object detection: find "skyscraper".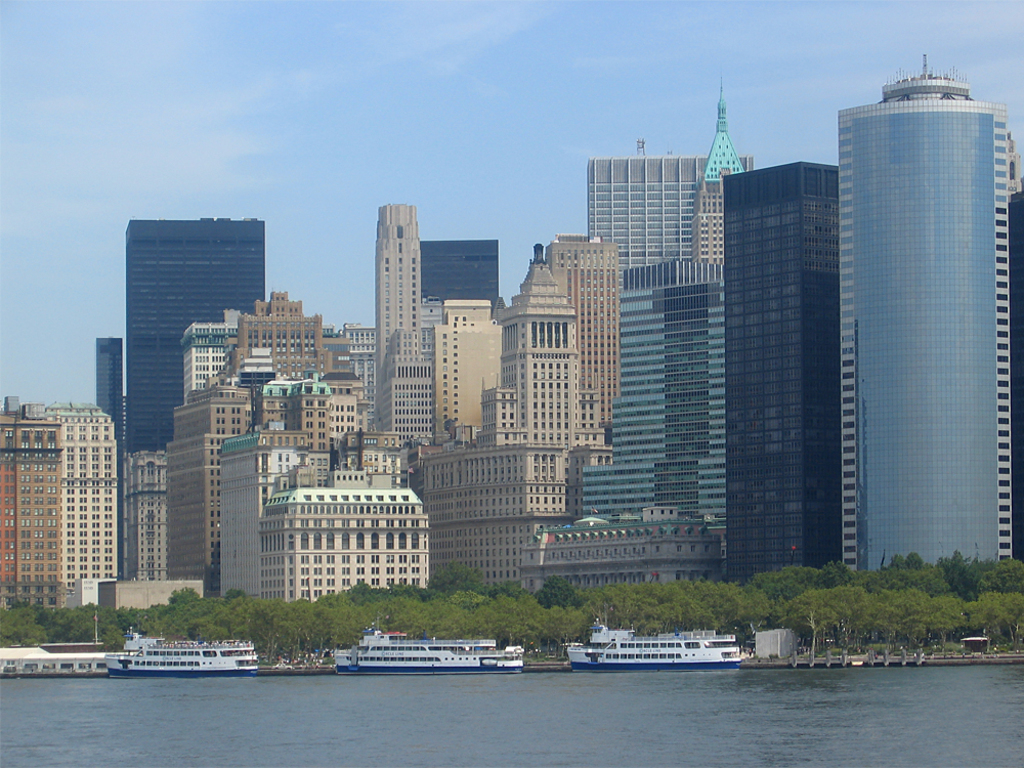
box(838, 51, 1018, 574).
